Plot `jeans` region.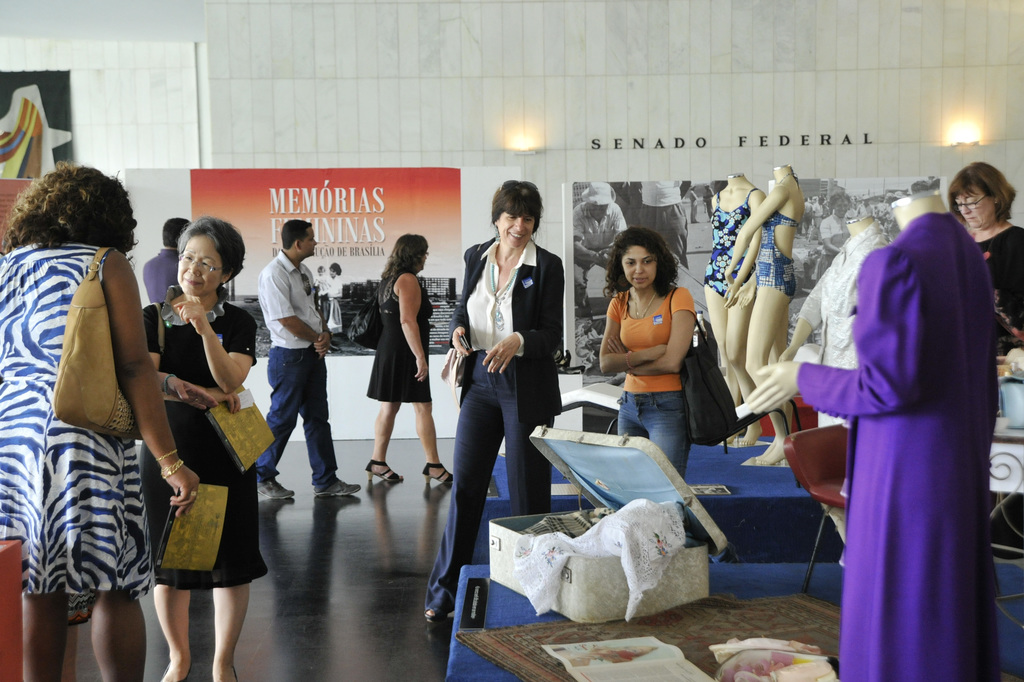
Plotted at left=614, top=391, right=686, bottom=473.
